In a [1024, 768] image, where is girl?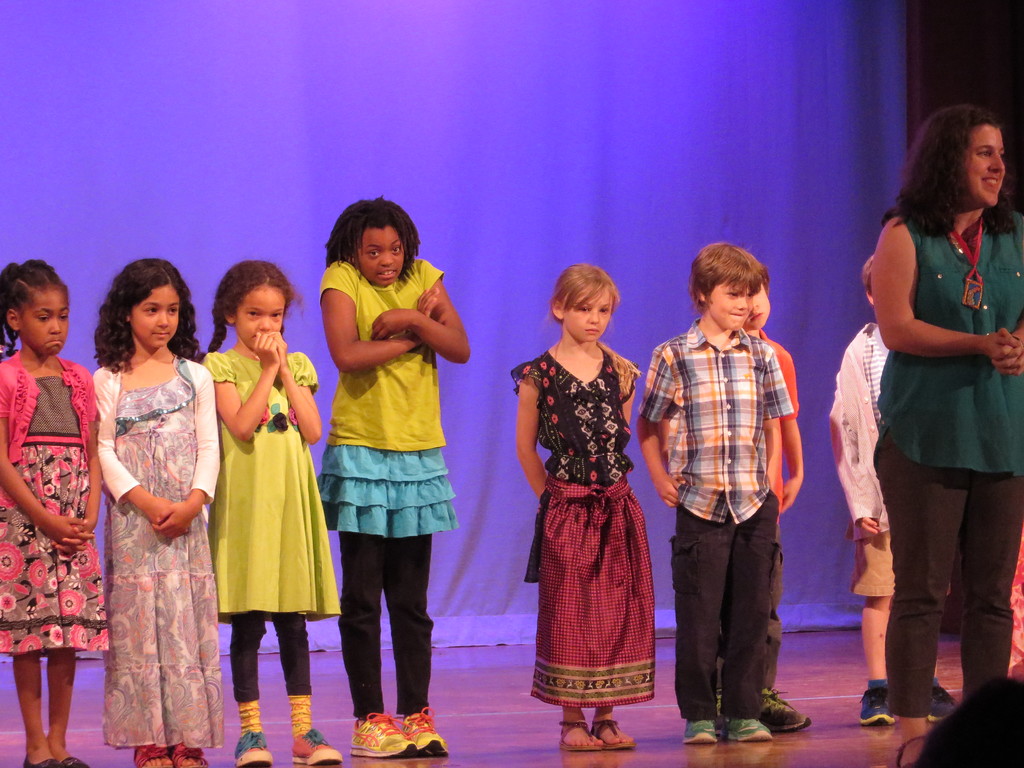
[202, 259, 344, 767].
